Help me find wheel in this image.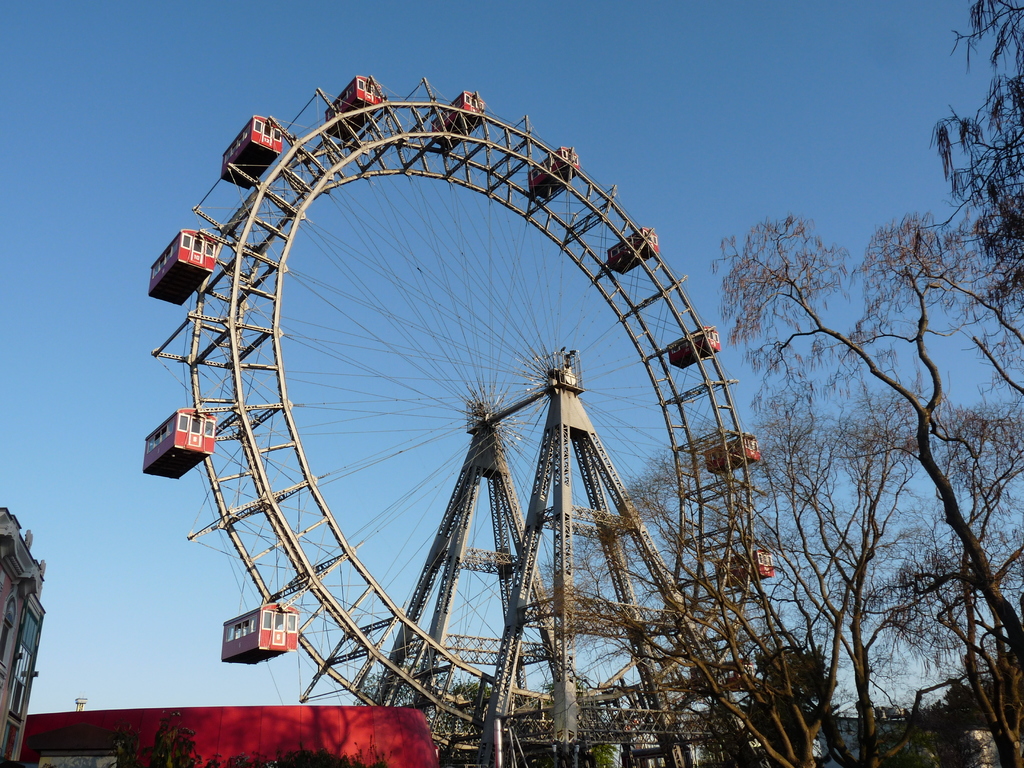
Found it: box=[170, 58, 781, 749].
